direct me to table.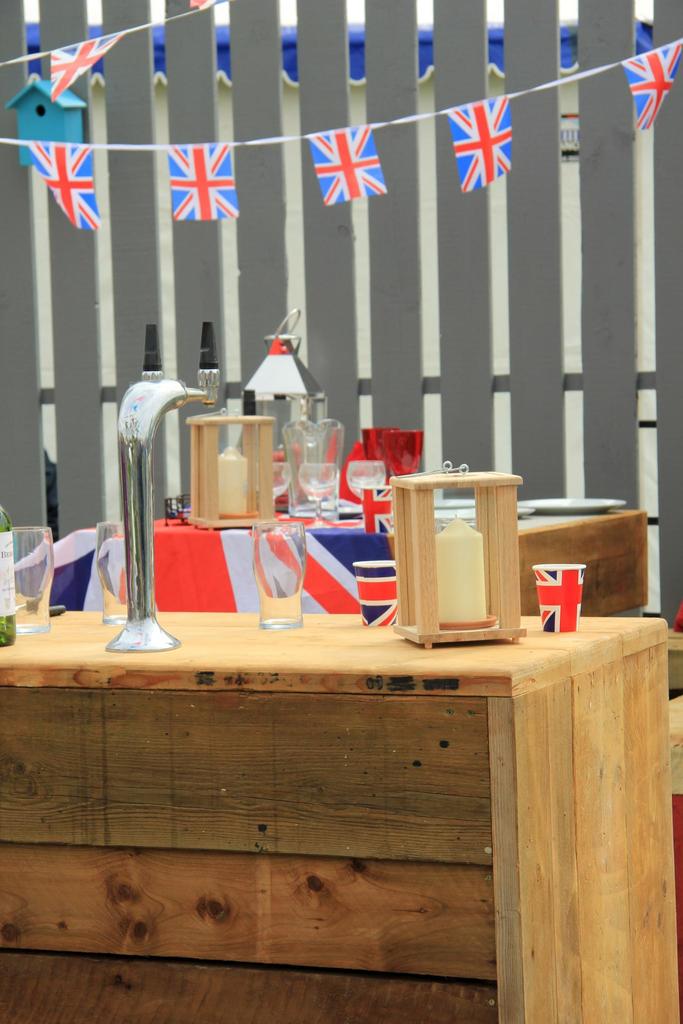
Direction: {"left": 0, "top": 582, "right": 682, "bottom": 1022}.
